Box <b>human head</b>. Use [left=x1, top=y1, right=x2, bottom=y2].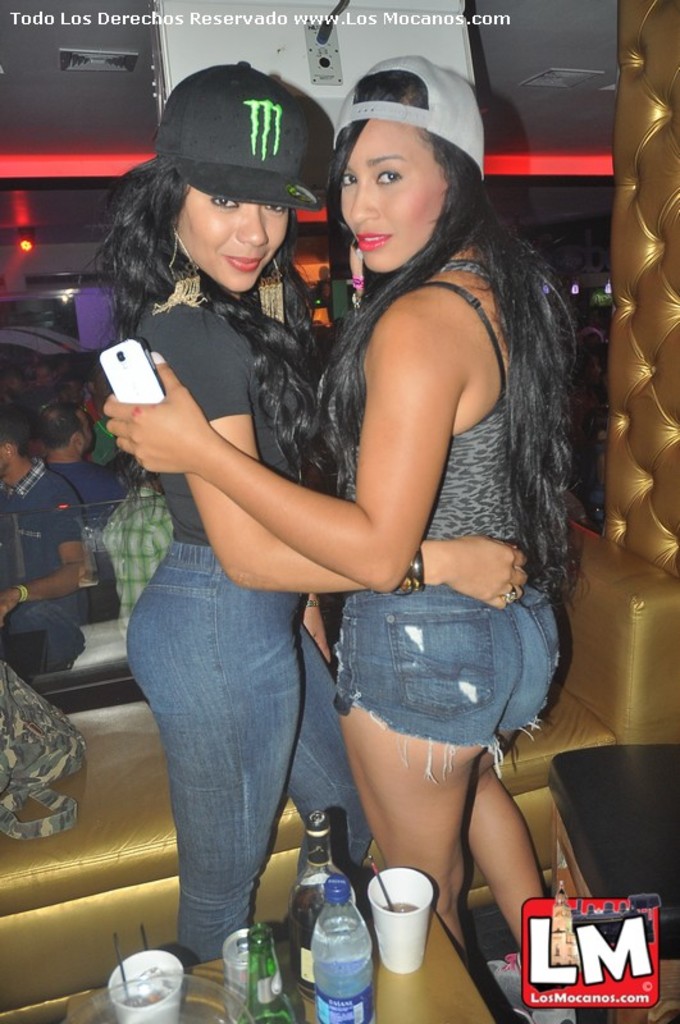
[left=334, top=54, right=487, bottom=278].
